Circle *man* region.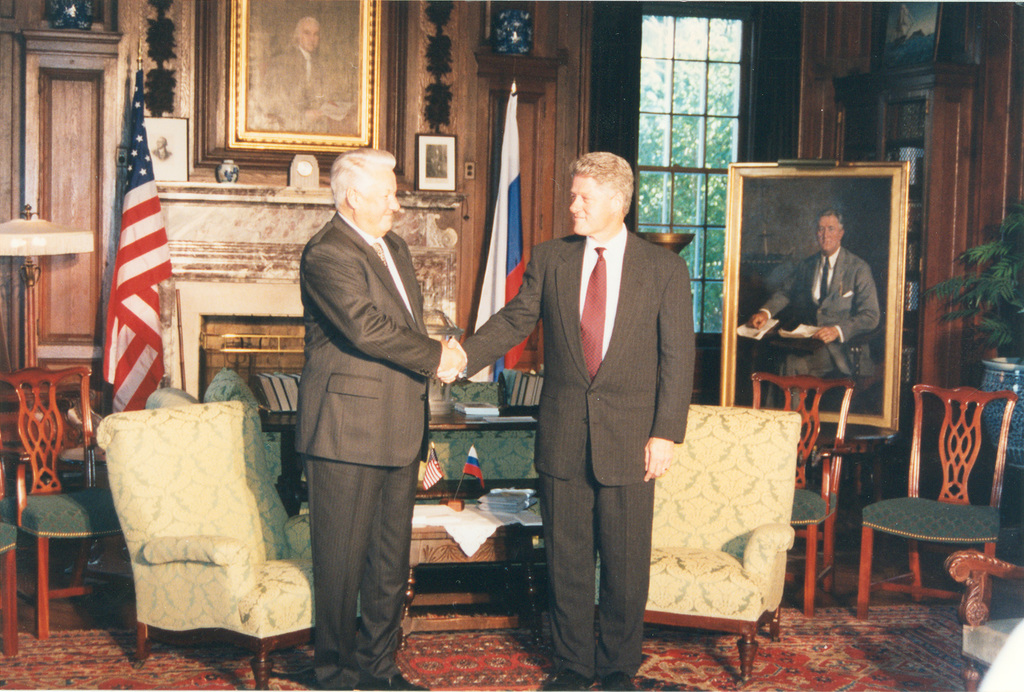
Region: box(439, 151, 696, 691).
